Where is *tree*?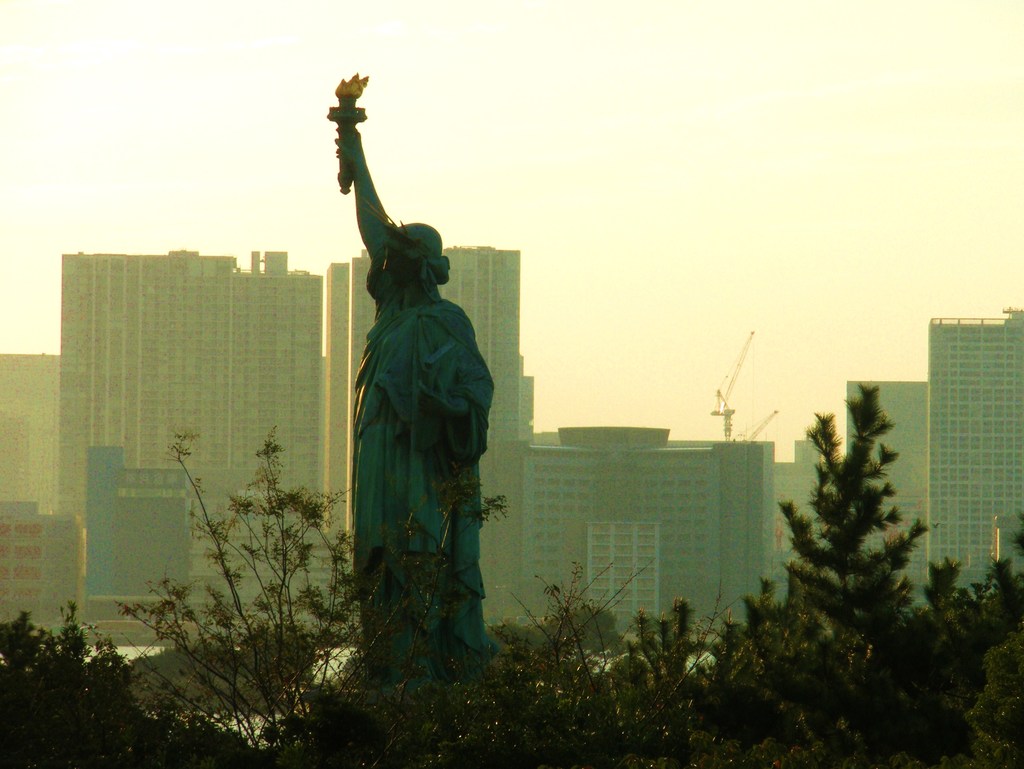
select_region(914, 501, 1023, 768).
